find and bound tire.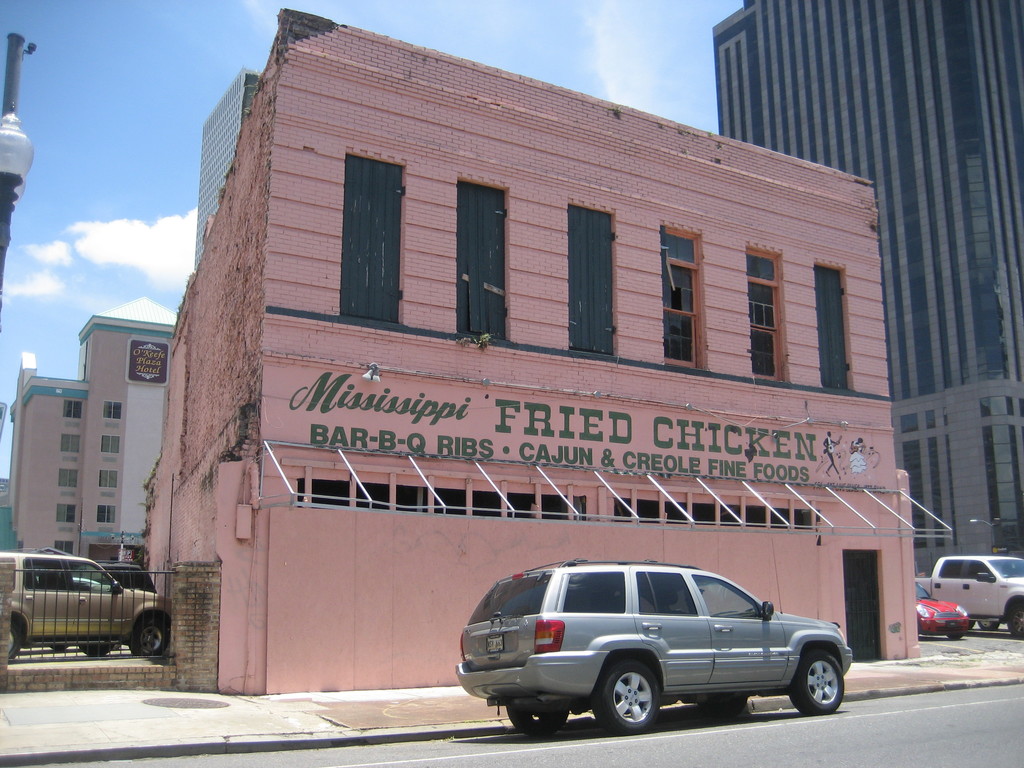
Bound: (x1=1007, y1=607, x2=1023, y2=637).
